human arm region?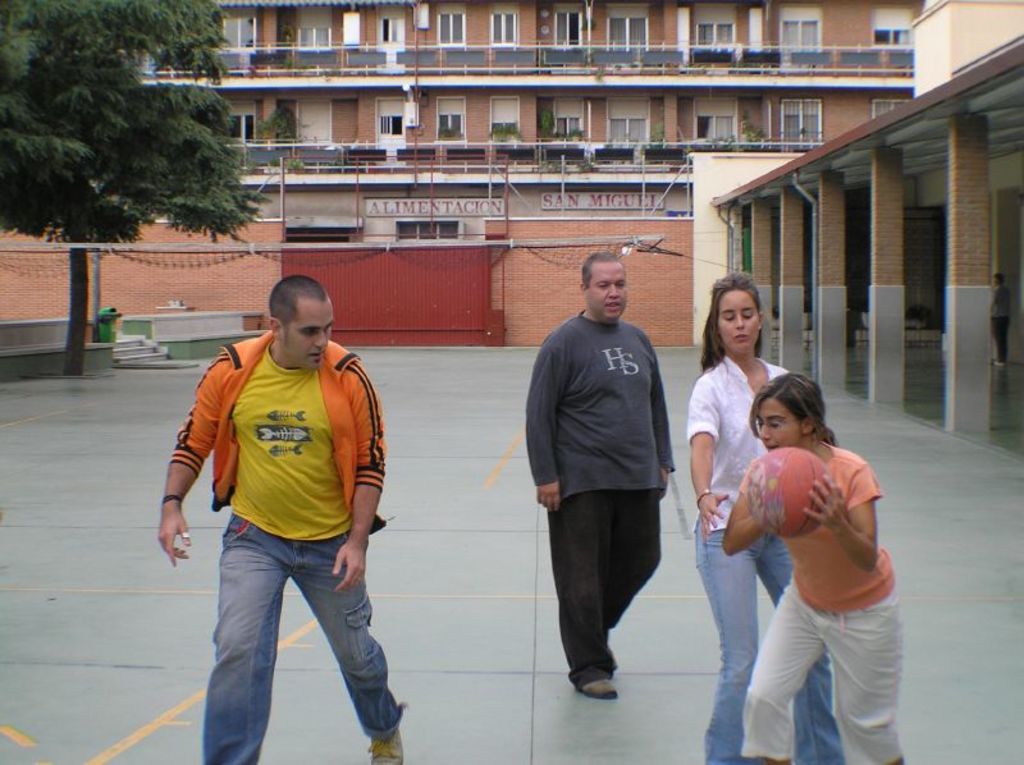
BBox(712, 462, 765, 560)
